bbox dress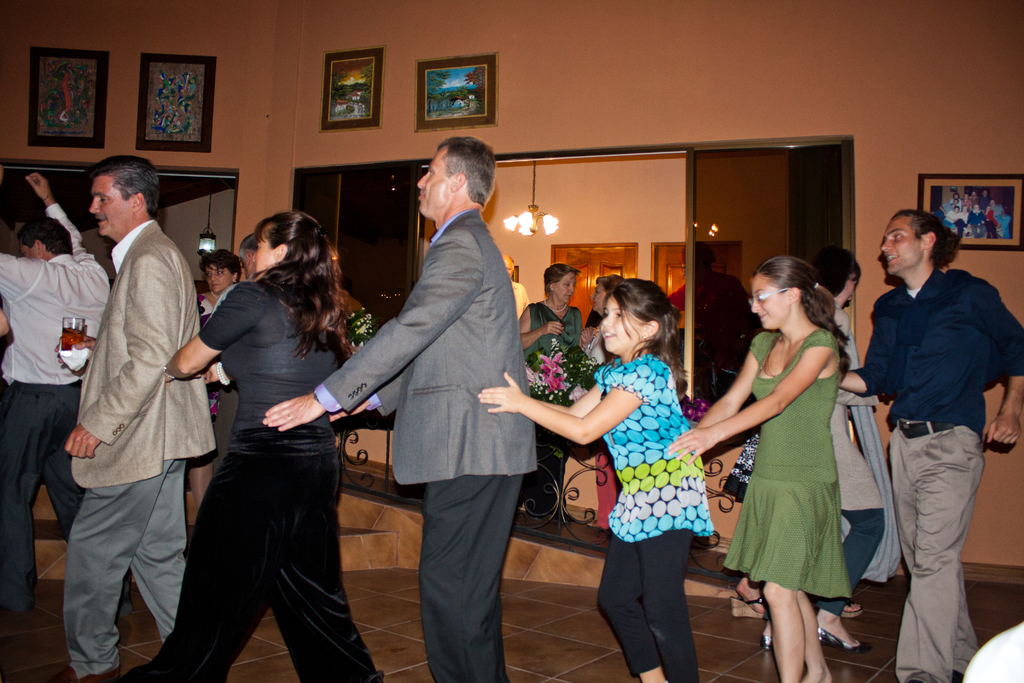
bbox(597, 352, 718, 682)
